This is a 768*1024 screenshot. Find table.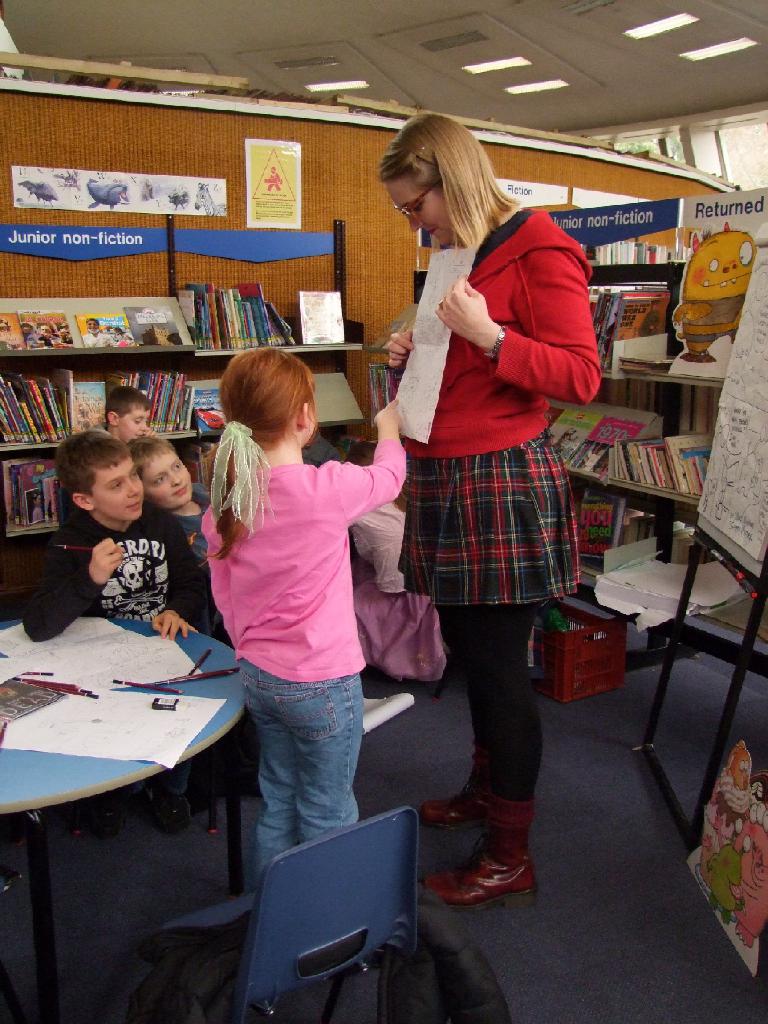
Bounding box: {"x1": 0, "y1": 612, "x2": 254, "y2": 1023}.
